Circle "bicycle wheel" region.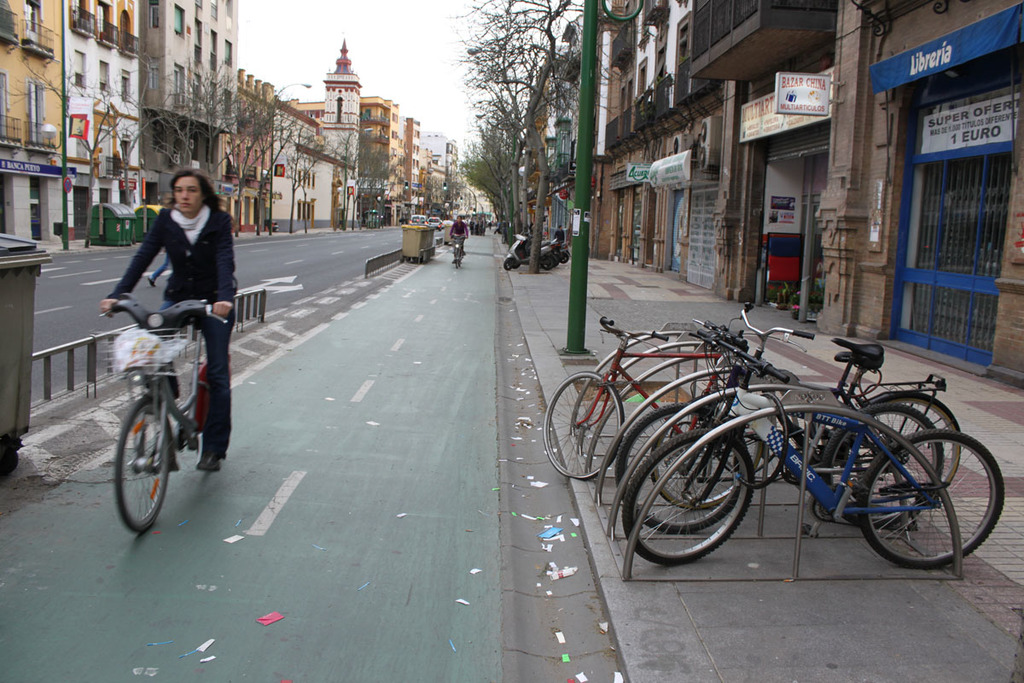
Region: x1=106 y1=393 x2=166 y2=536.
